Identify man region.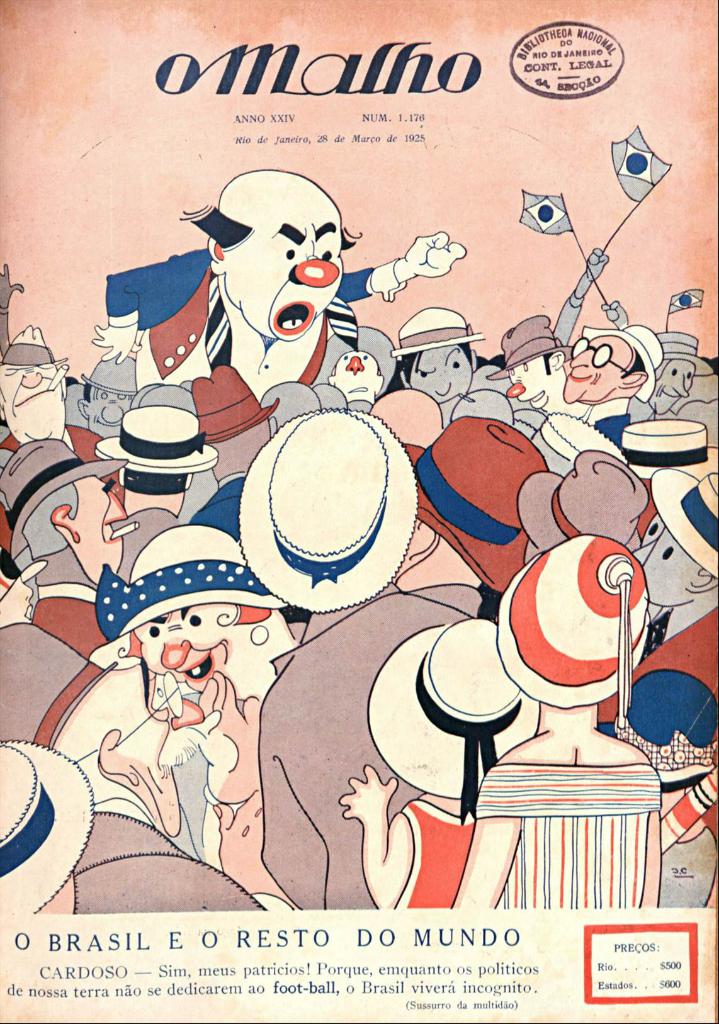
Region: x1=9 y1=453 x2=149 y2=637.
